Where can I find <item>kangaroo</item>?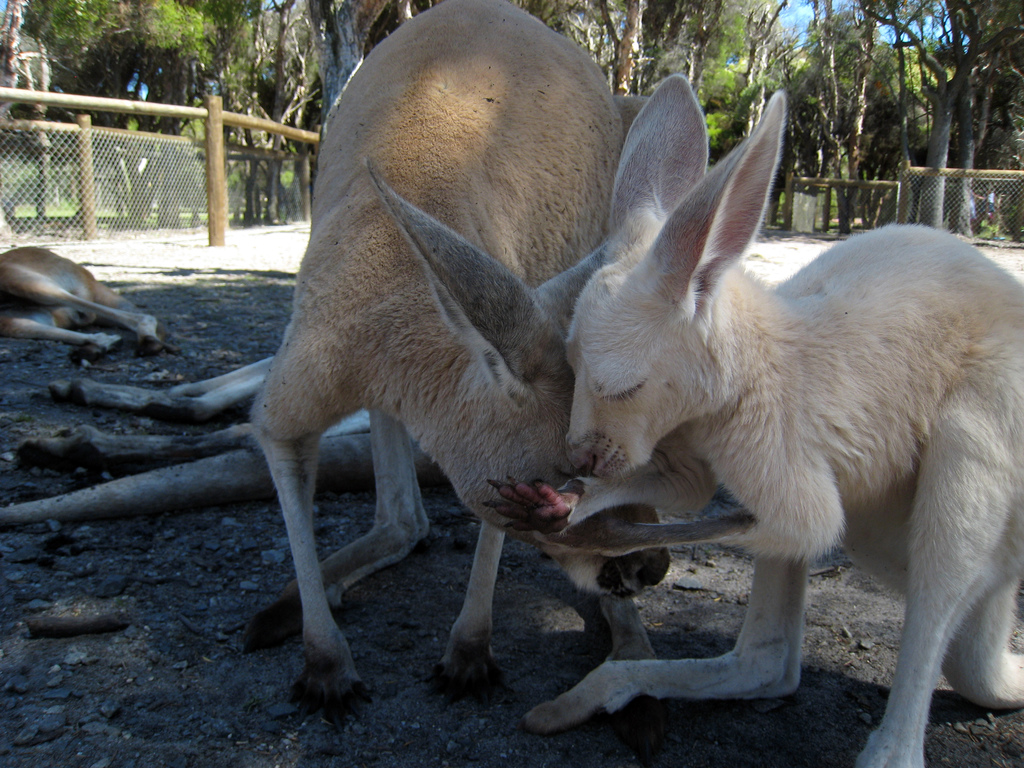
You can find it at 246,0,657,721.
